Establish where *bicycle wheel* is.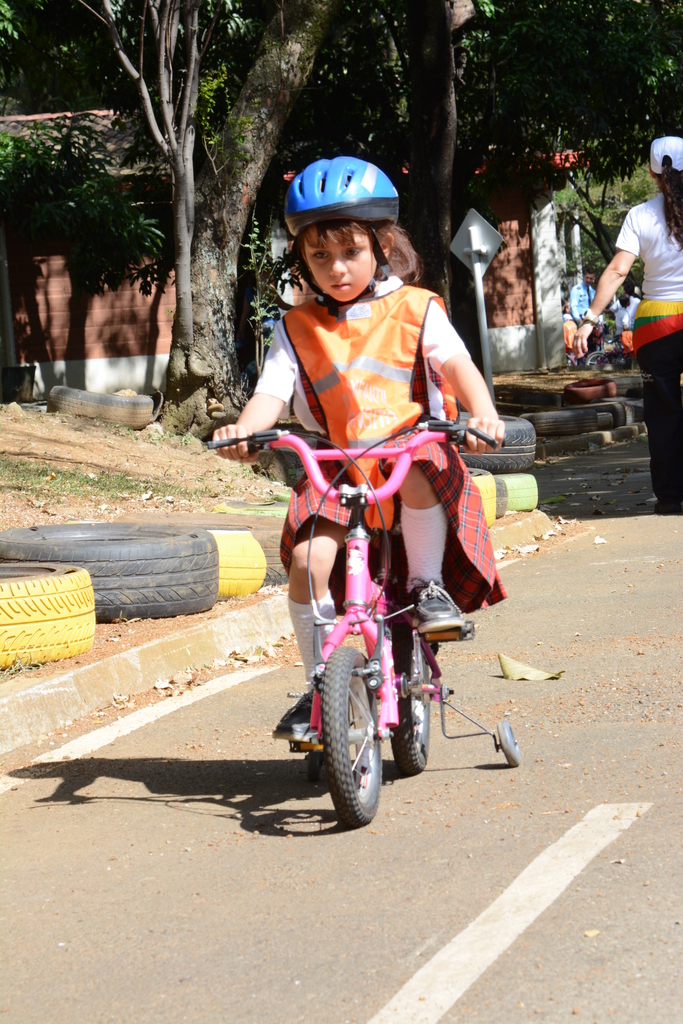
Established at 323 639 384 827.
